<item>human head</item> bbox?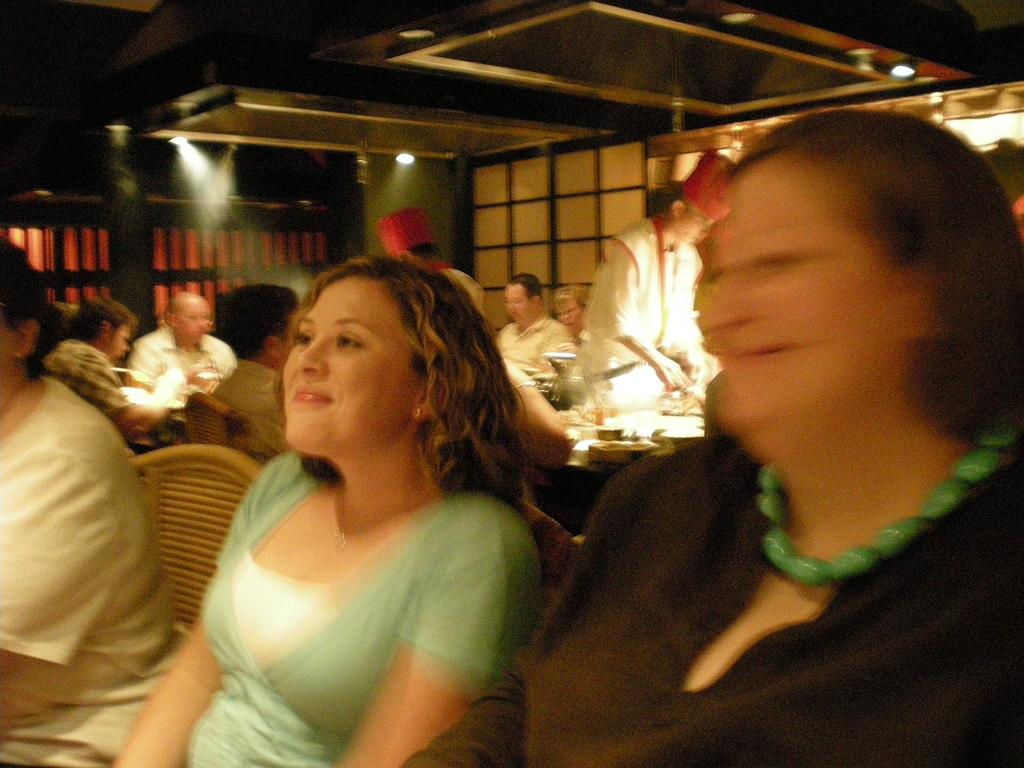
(x1=504, y1=273, x2=536, y2=324)
